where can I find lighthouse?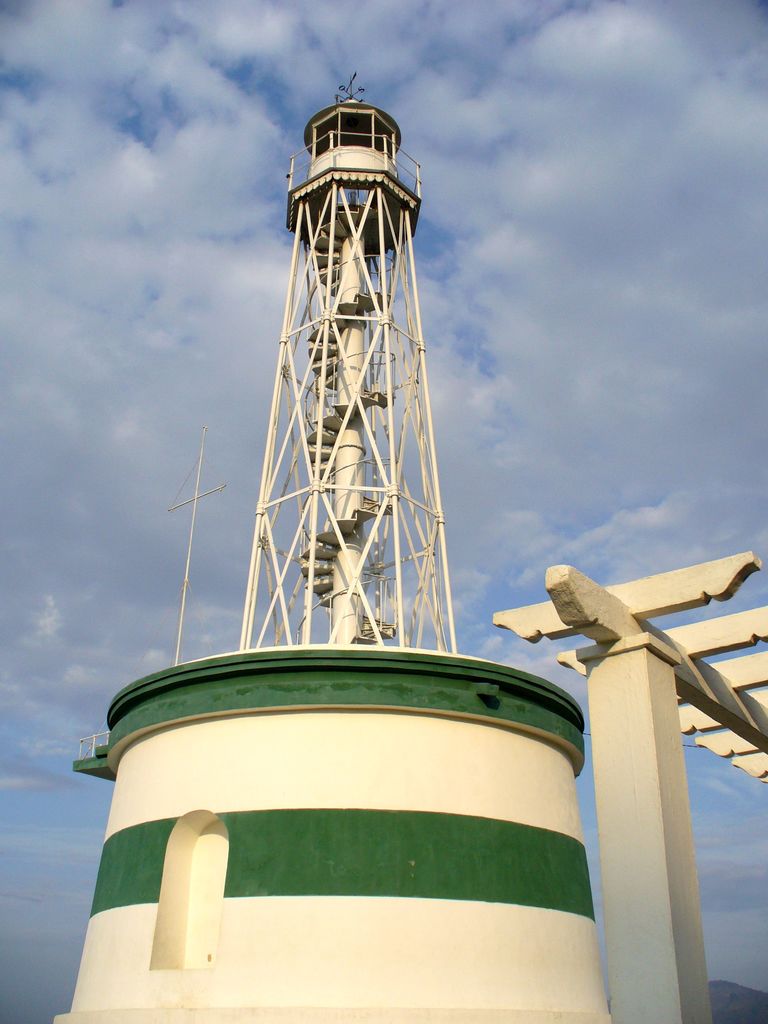
You can find it at [x1=54, y1=68, x2=610, y2=1023].
